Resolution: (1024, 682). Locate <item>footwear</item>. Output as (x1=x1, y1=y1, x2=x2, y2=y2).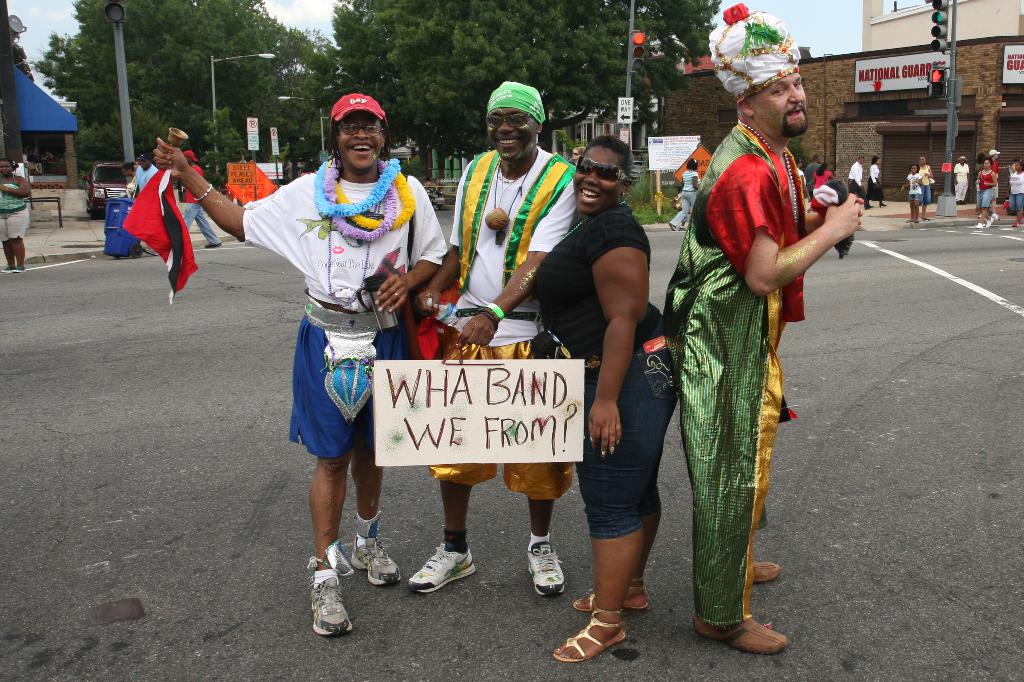
(x1=524, y1=535, x2=571, y2=599).
